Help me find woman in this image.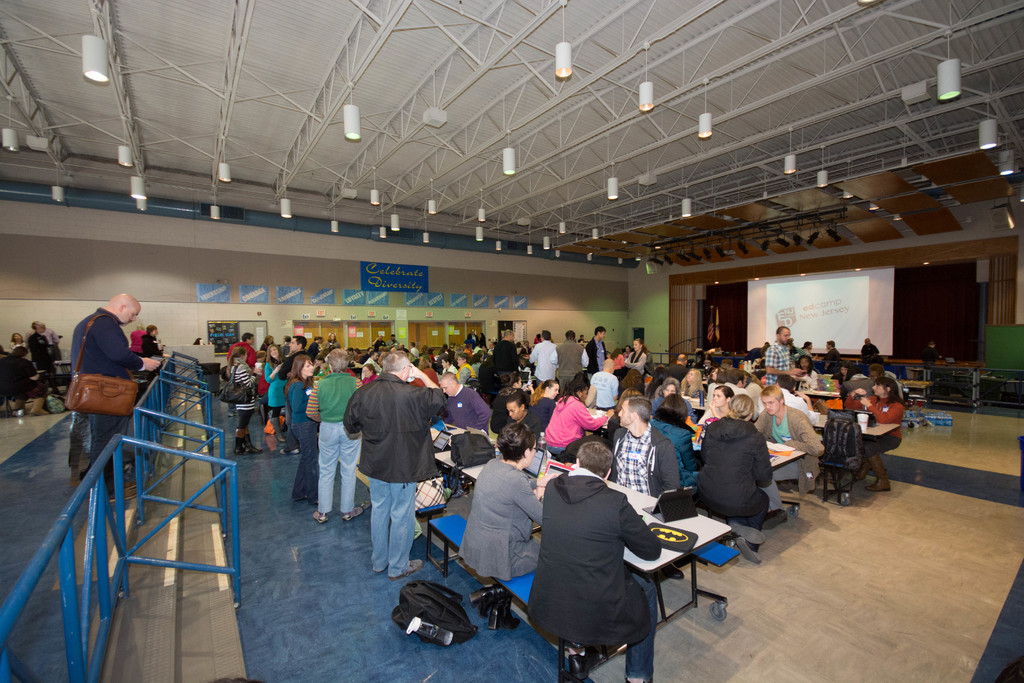
Found it: left=262, top=343, right=288, bottom=428.
